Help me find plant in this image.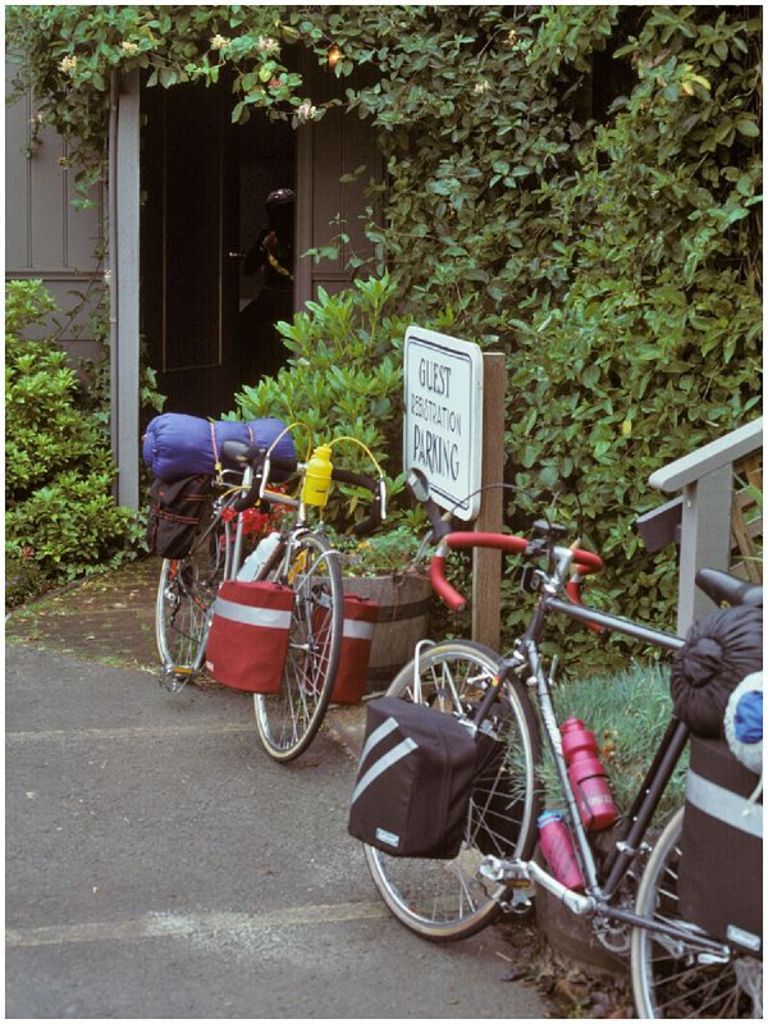
Found it: [330,521,439,580].
